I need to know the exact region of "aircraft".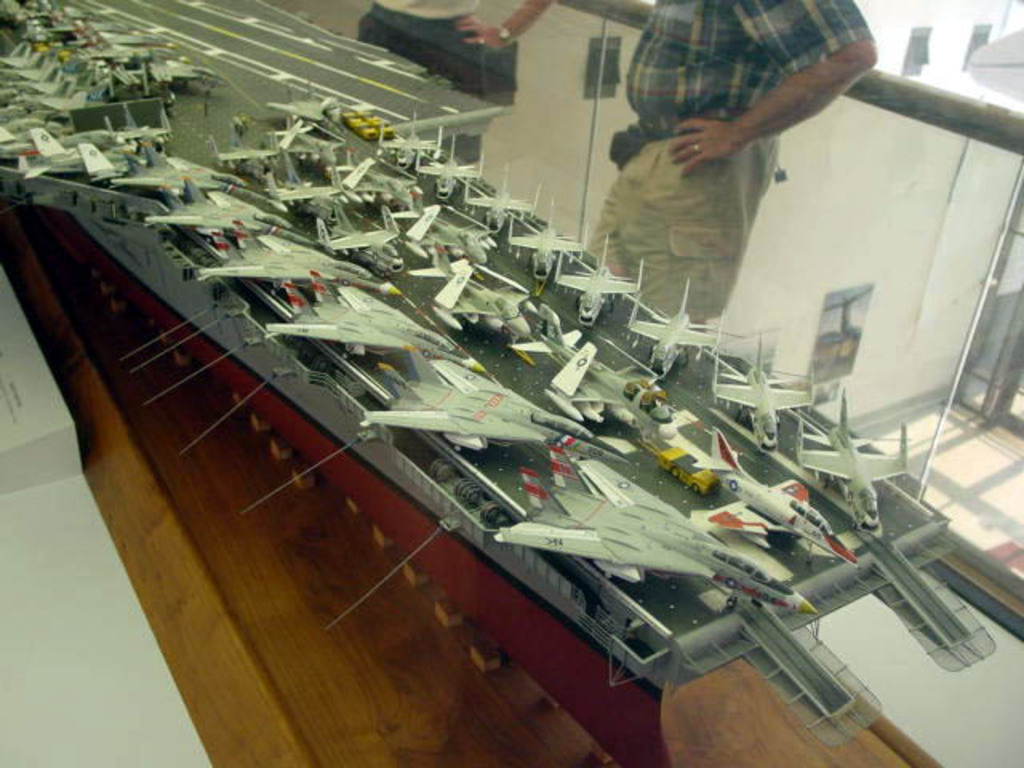
Region: bbox=[278, 160, 358, 227].
